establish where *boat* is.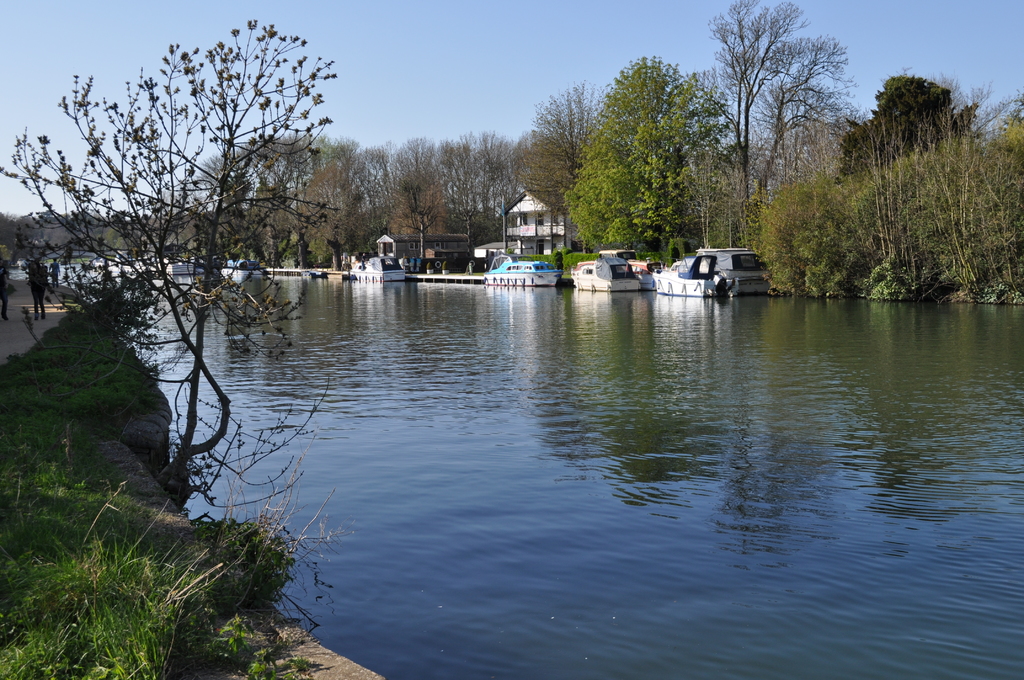
Established at bbox=(483, 258, 561, 286).
